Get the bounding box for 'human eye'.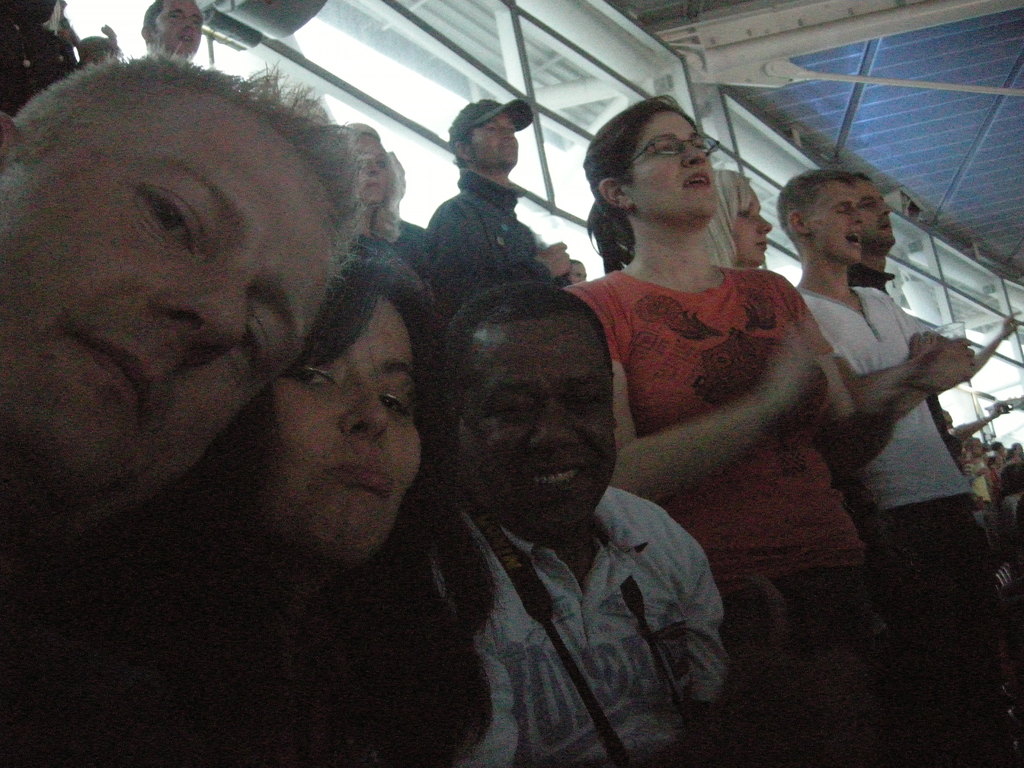
655/140/677/154.
